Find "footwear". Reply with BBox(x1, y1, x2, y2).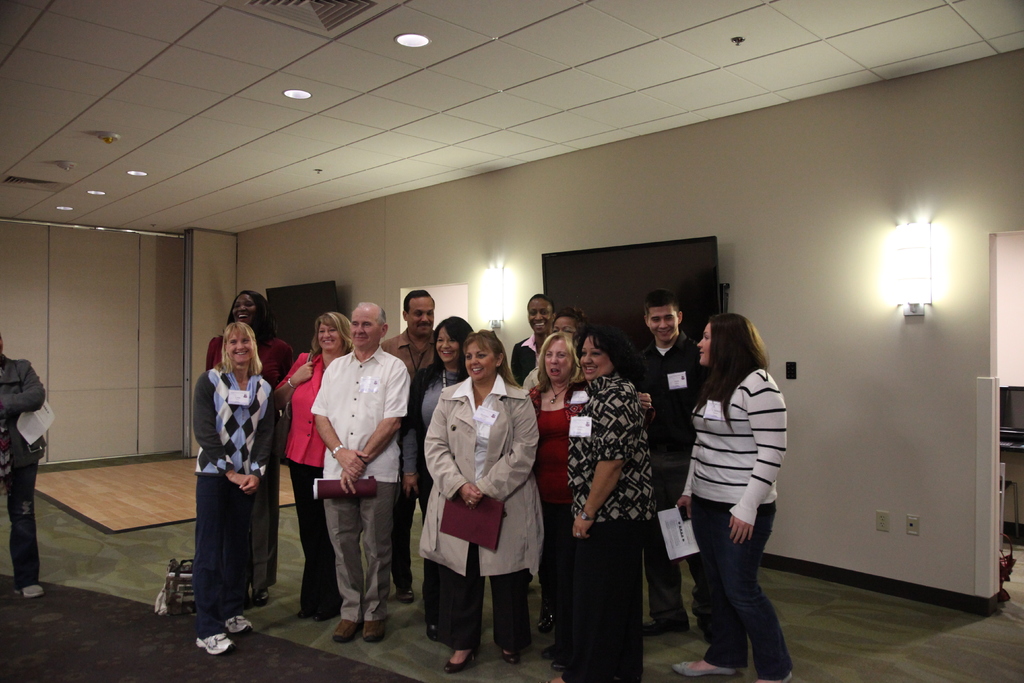
BBox(309, 611, 325, 625).
